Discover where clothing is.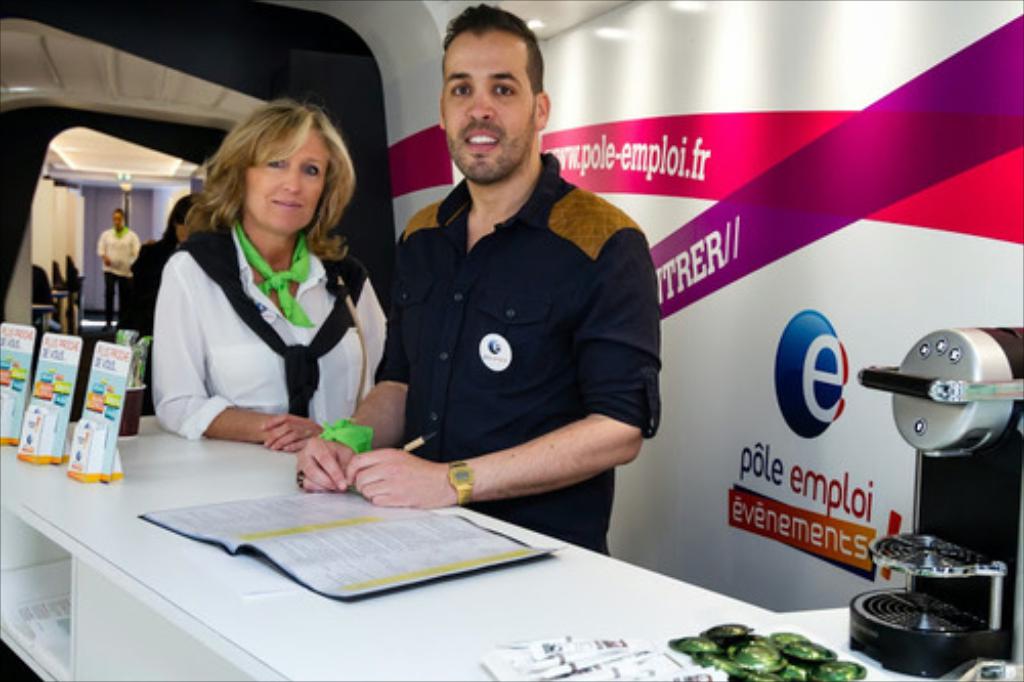
Discovered at (left=373, top=117, right=657, bottom=541).
